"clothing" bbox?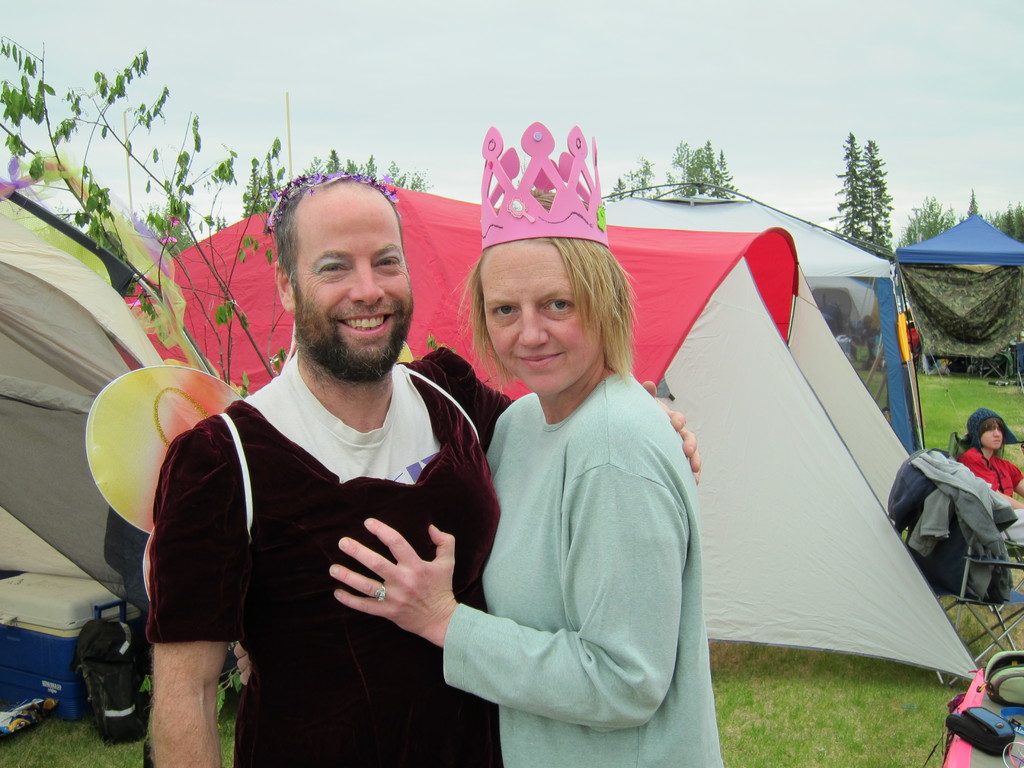
<box>425,296,717,753</box>
